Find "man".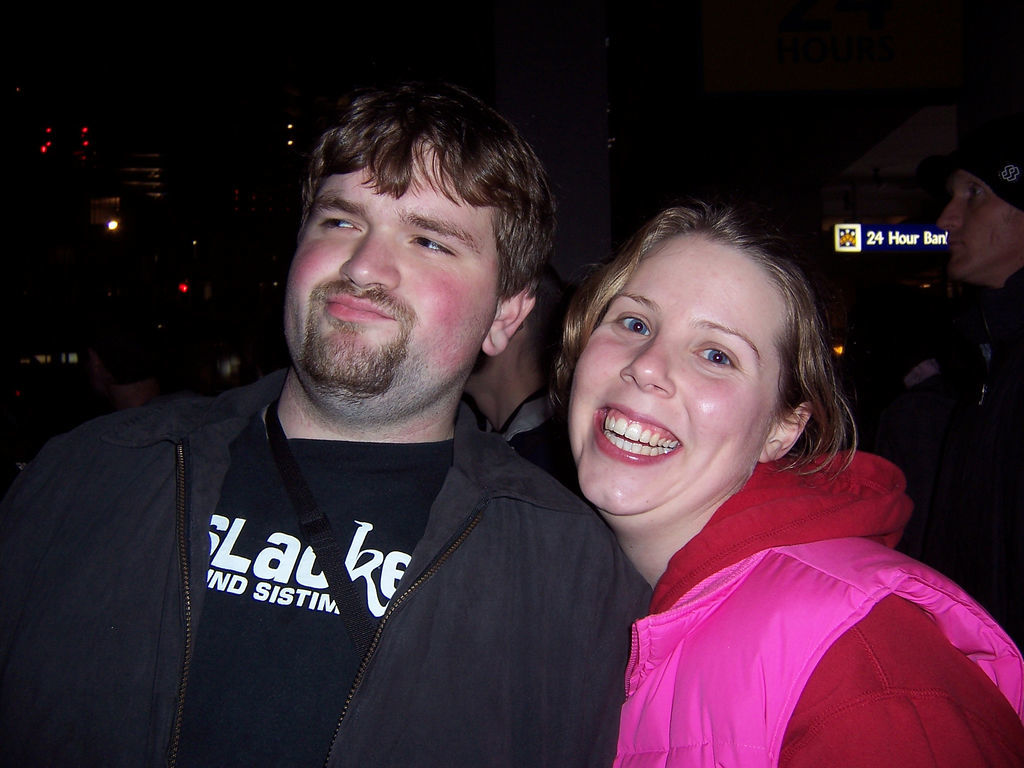
pyautogui.locateOnScreen(84, 292, 178, 407).
